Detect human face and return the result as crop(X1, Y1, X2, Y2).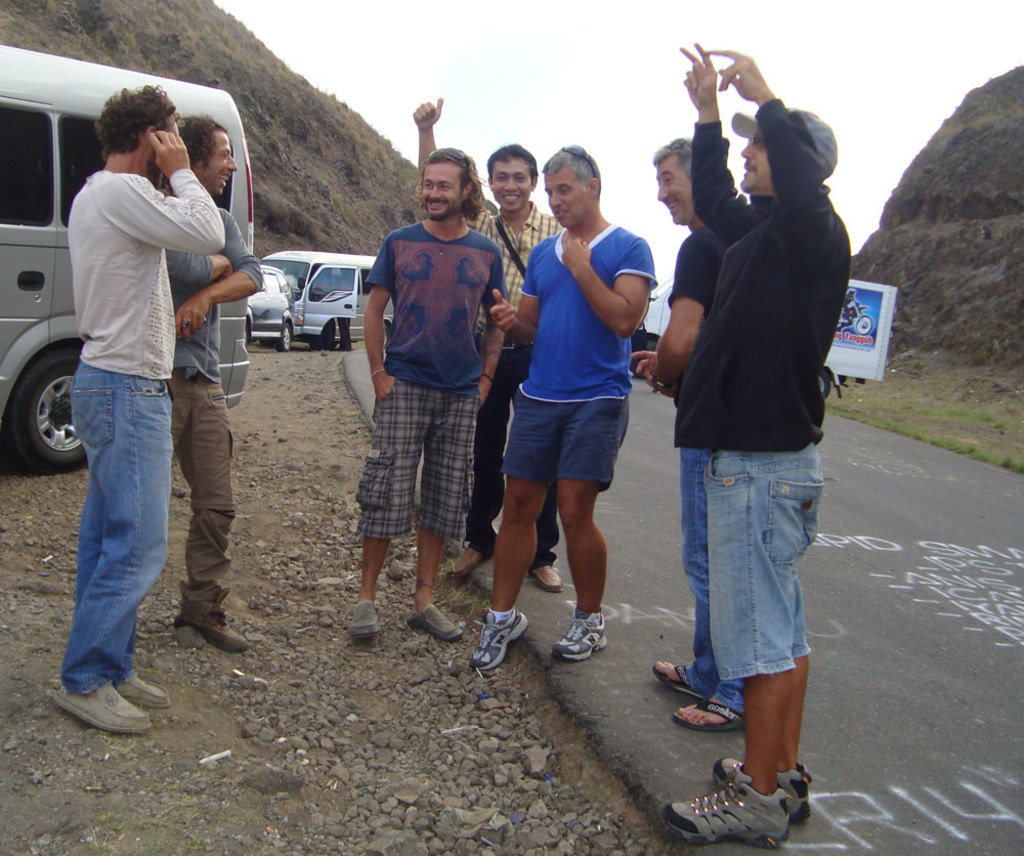
crop(195, 130, 240, 201).
